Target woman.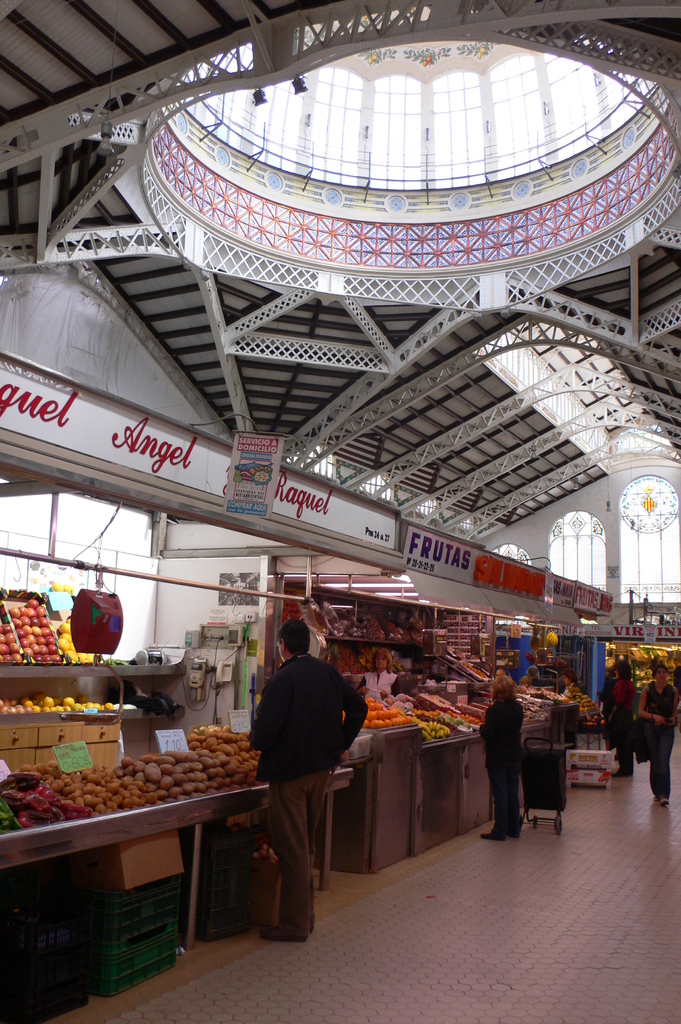
Target region: <region>607, 659, 636, 781</region>.
